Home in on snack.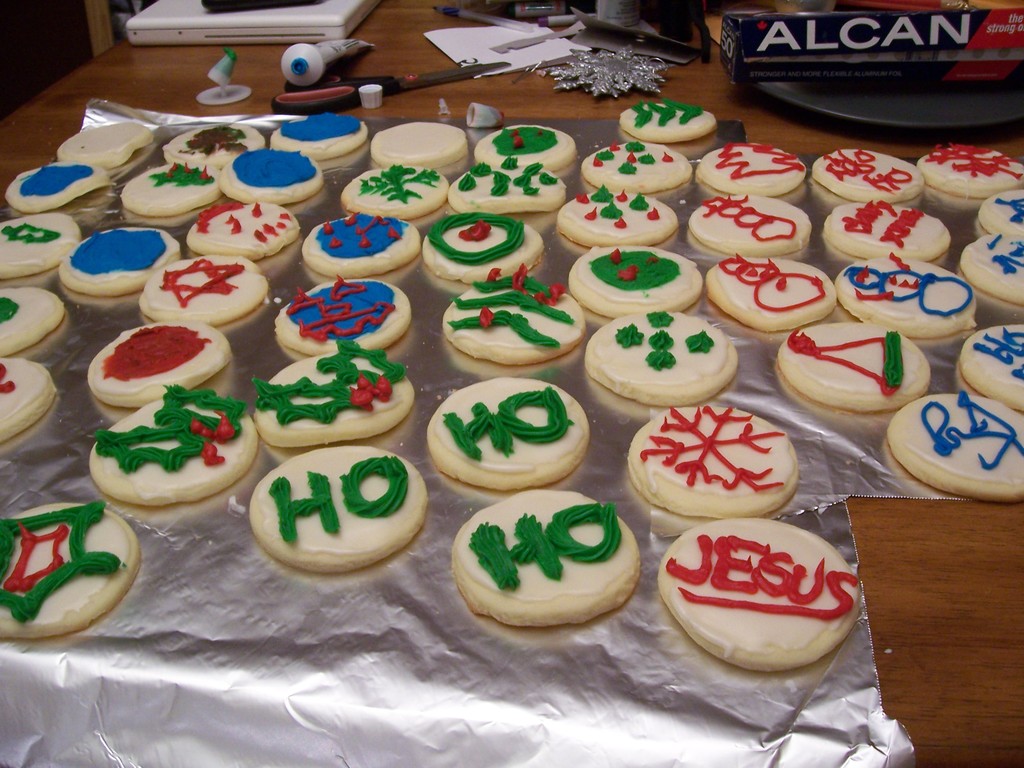
Homed in at [632,529,865,689].
